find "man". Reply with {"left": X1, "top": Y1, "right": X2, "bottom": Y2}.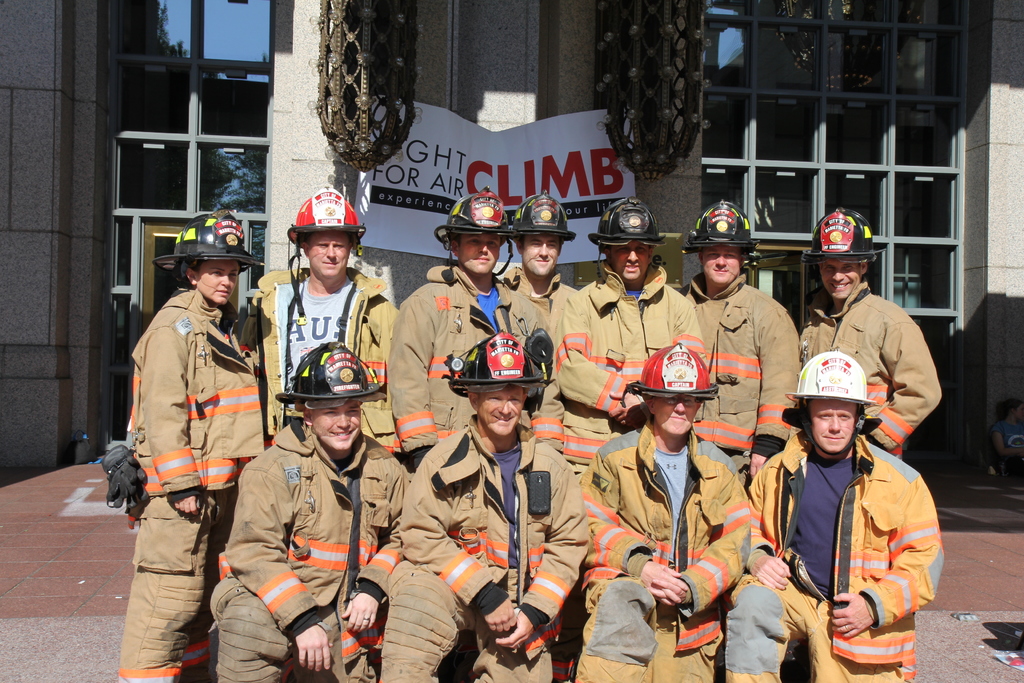
{"left": 674, "top": 199, "right": 800, "bottom": 496}.
